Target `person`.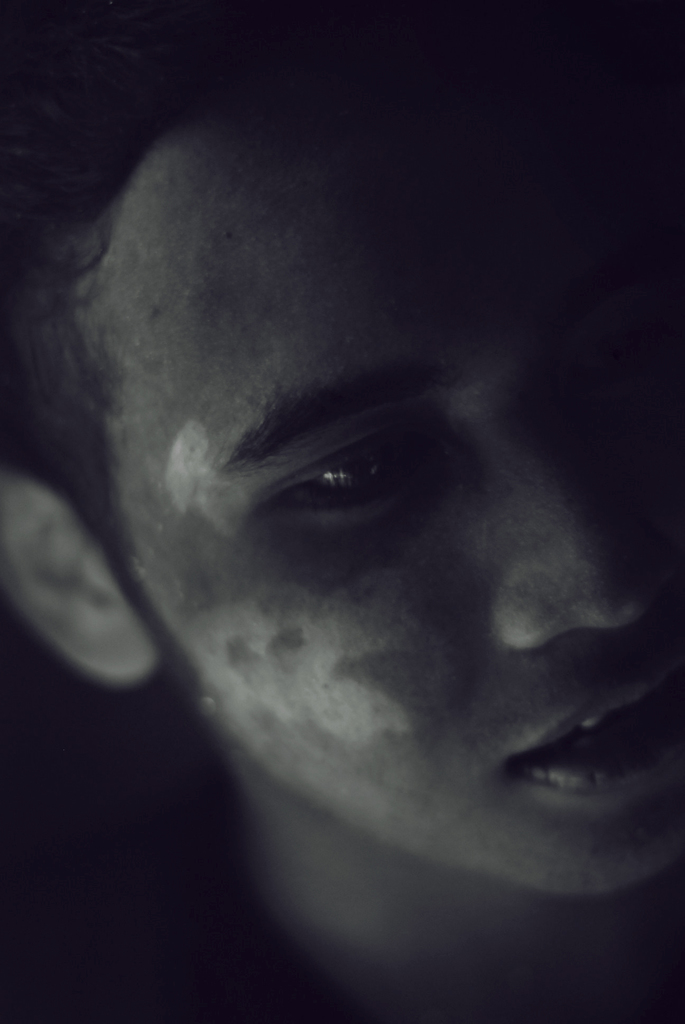
Target region: Rect(0, 73, 684, 1023).
